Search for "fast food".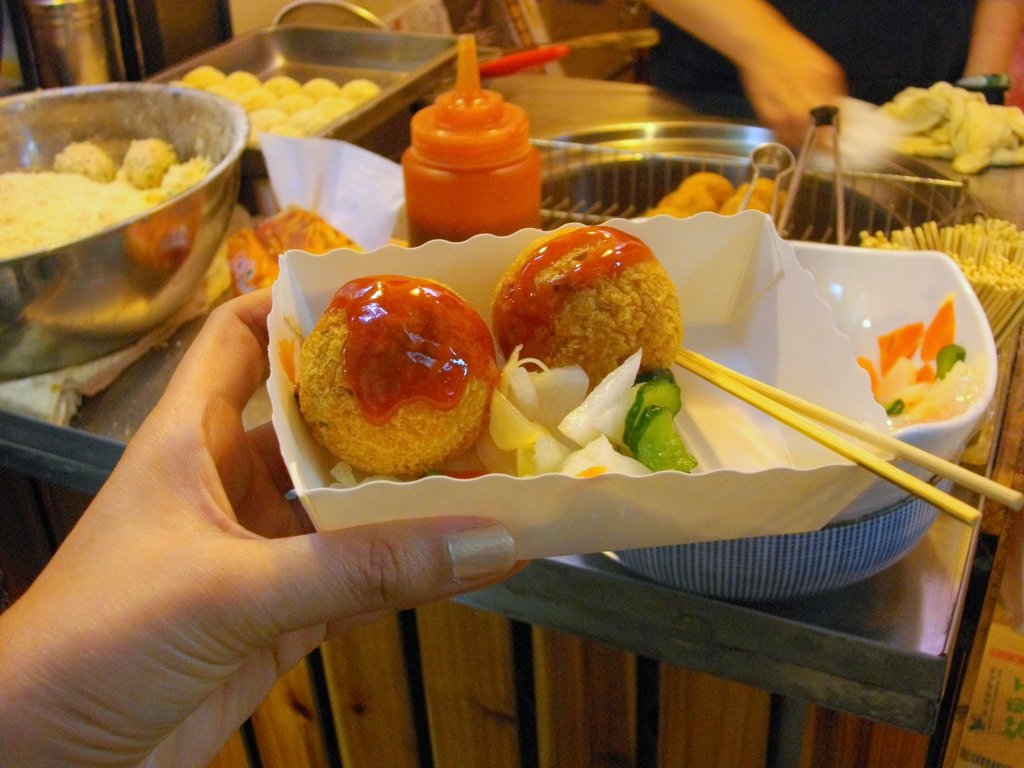
Found at region(55, 143, 112, 176).
